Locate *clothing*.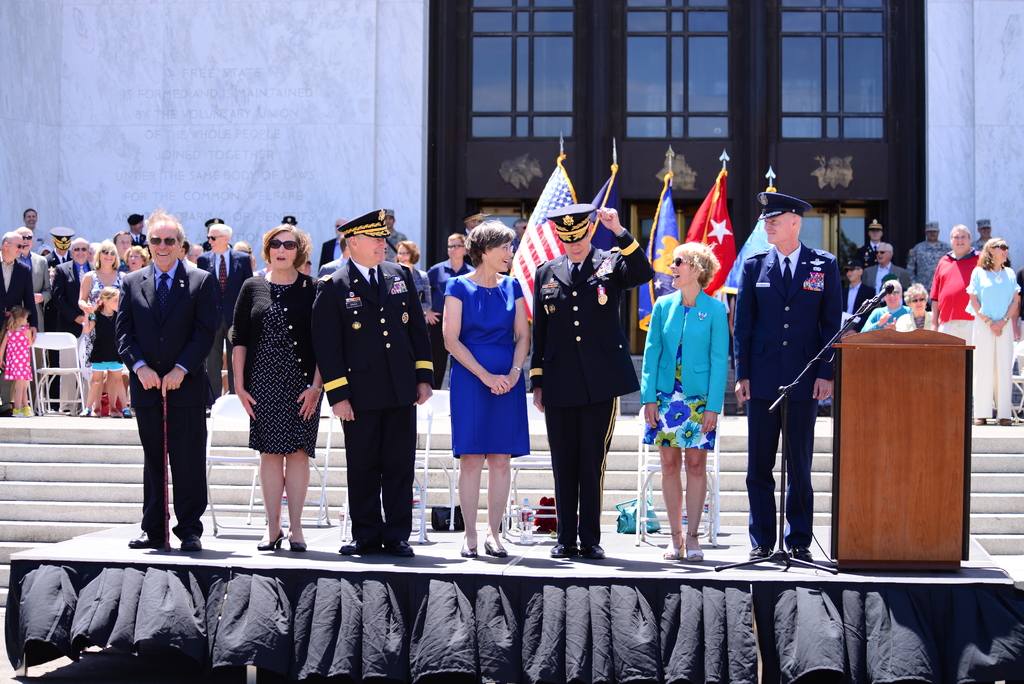
Bounding box: x1=416 y1=266 x2=431 y2=309.
